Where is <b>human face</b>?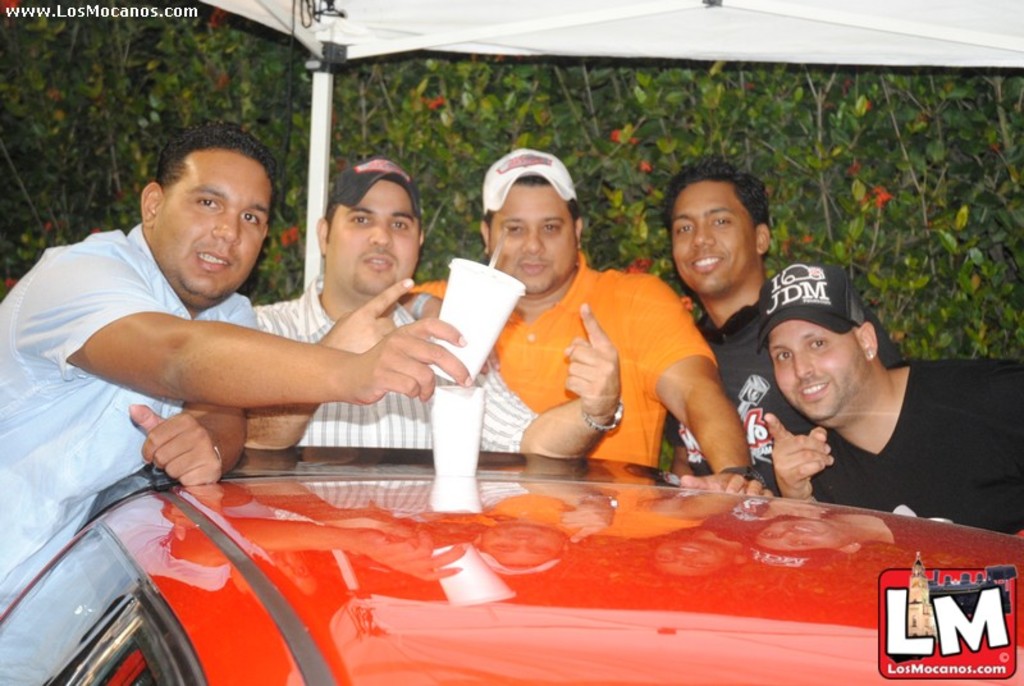
[489,182,577,292].
